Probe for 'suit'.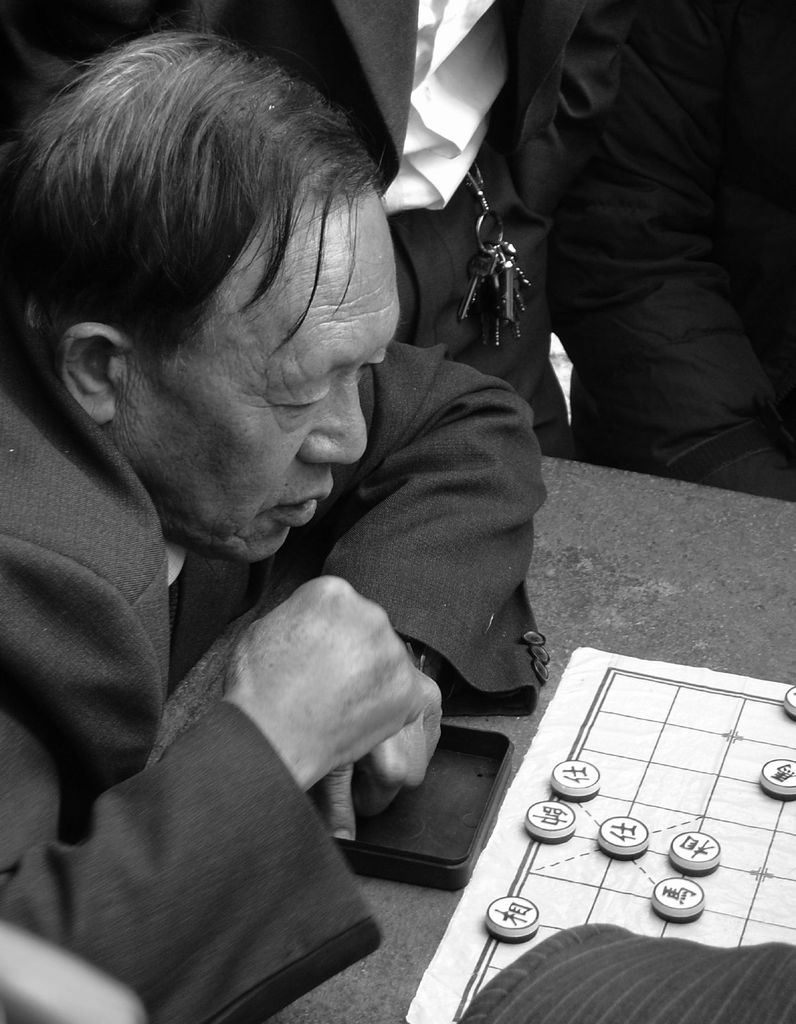
Probe result: [x1=0, y1=0, x2=795, y2=520].
